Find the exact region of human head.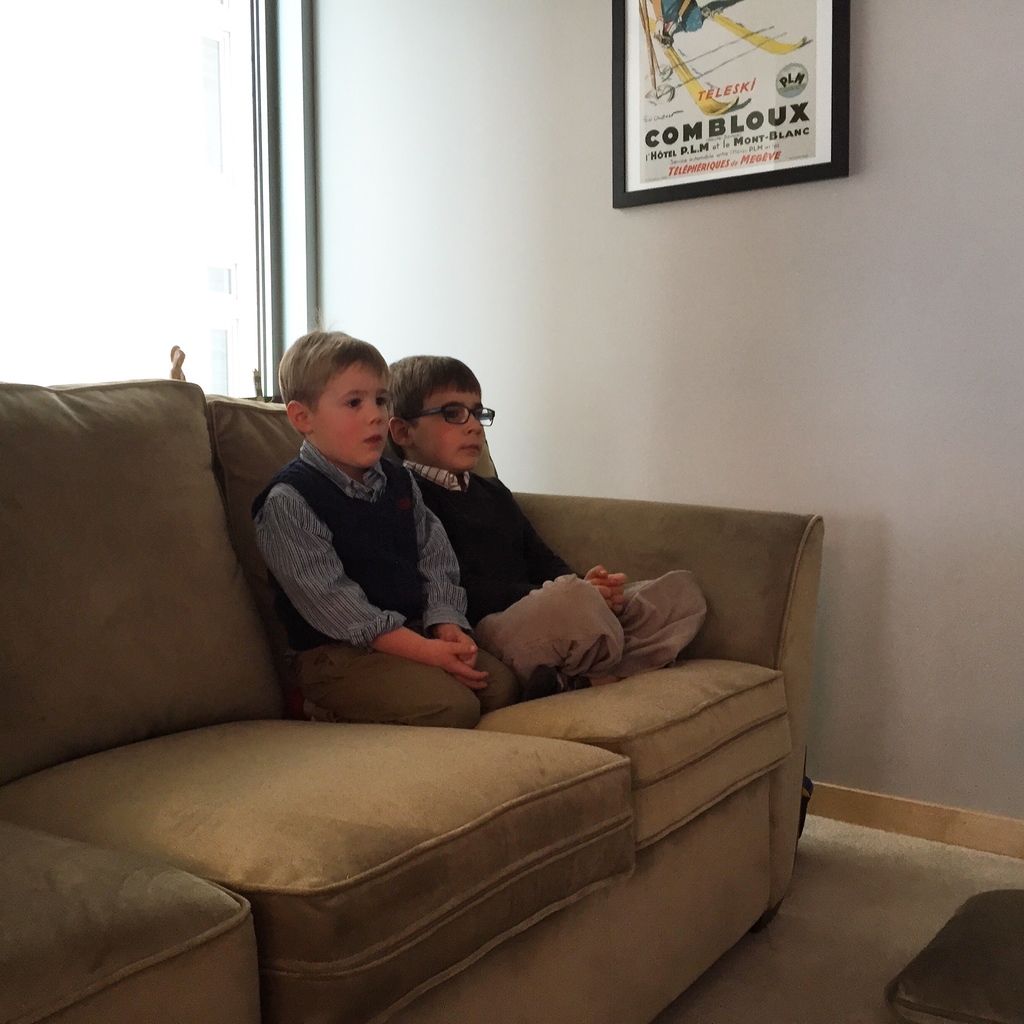
Exact region: <box>287,328,390,464</box>.
